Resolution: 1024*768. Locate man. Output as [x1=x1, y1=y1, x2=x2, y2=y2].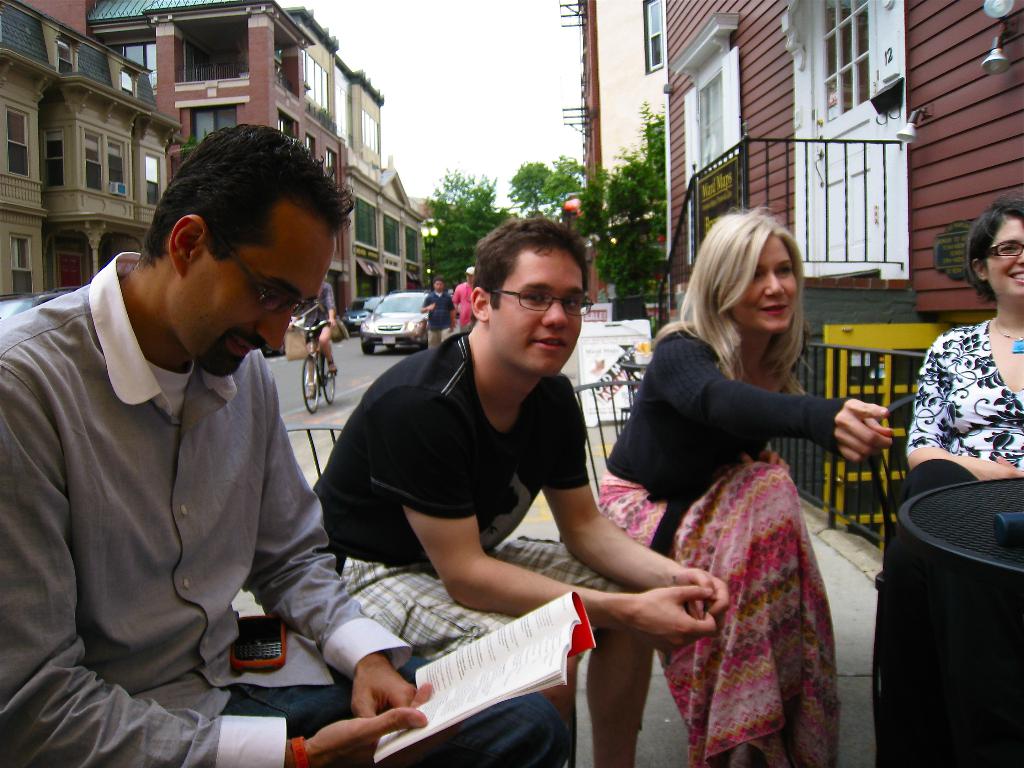
[x1=452, y1=268, x2=478, y2=340].
